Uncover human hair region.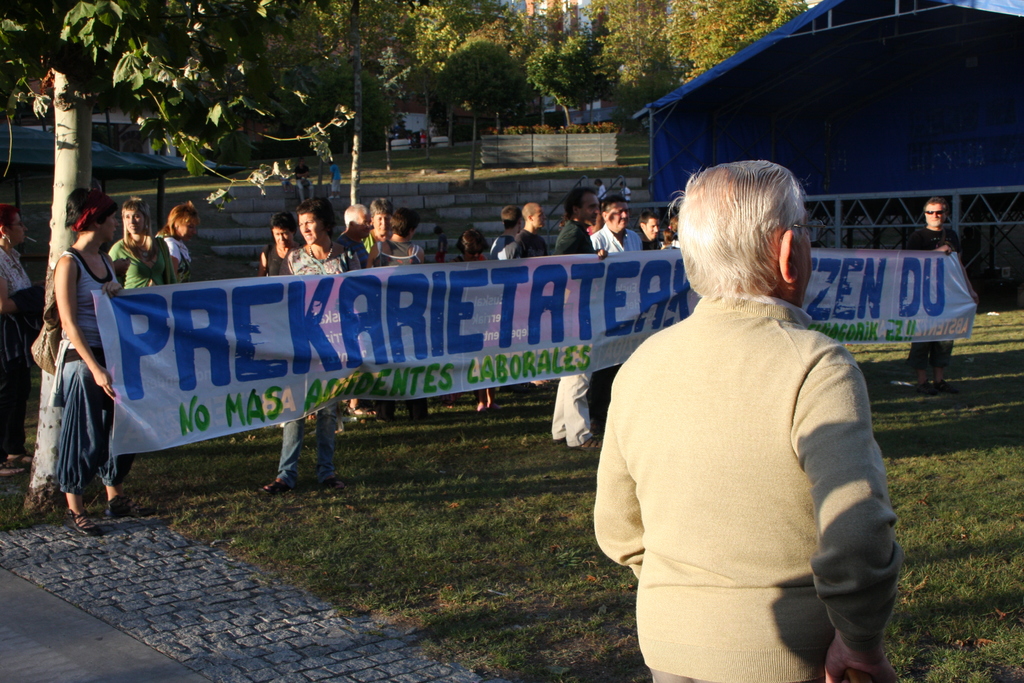
Uncovered: {"left": 598, "top": 195, "right": 623, "bottom": 219}.
